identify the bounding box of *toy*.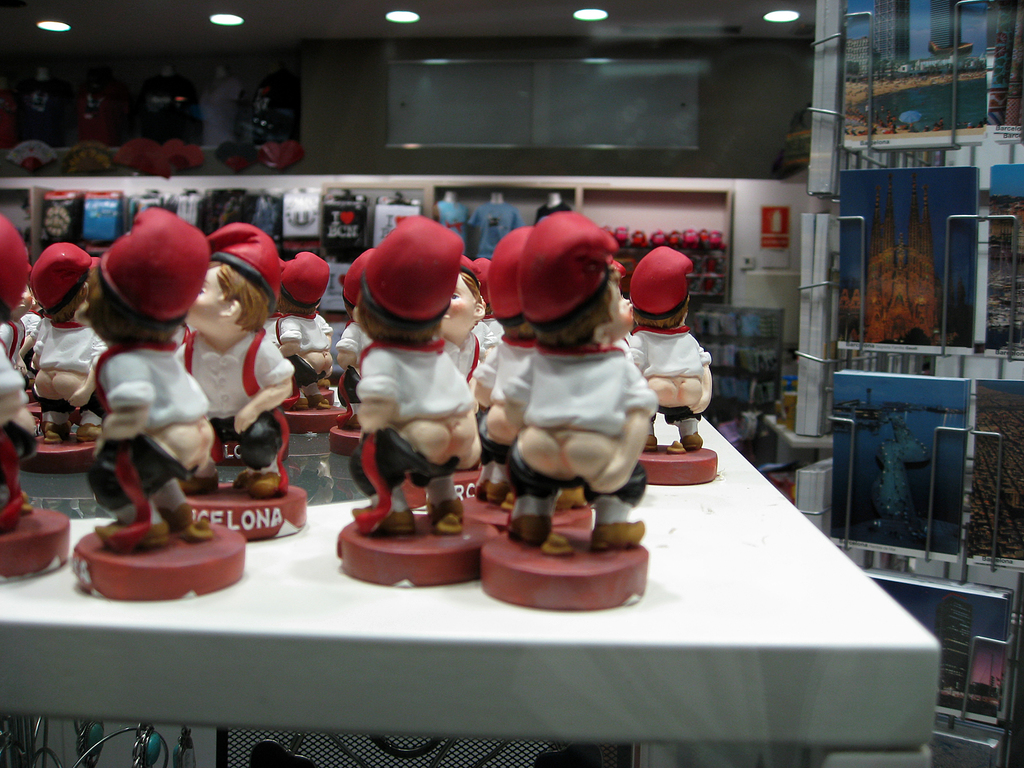
(78,209,253,621).
